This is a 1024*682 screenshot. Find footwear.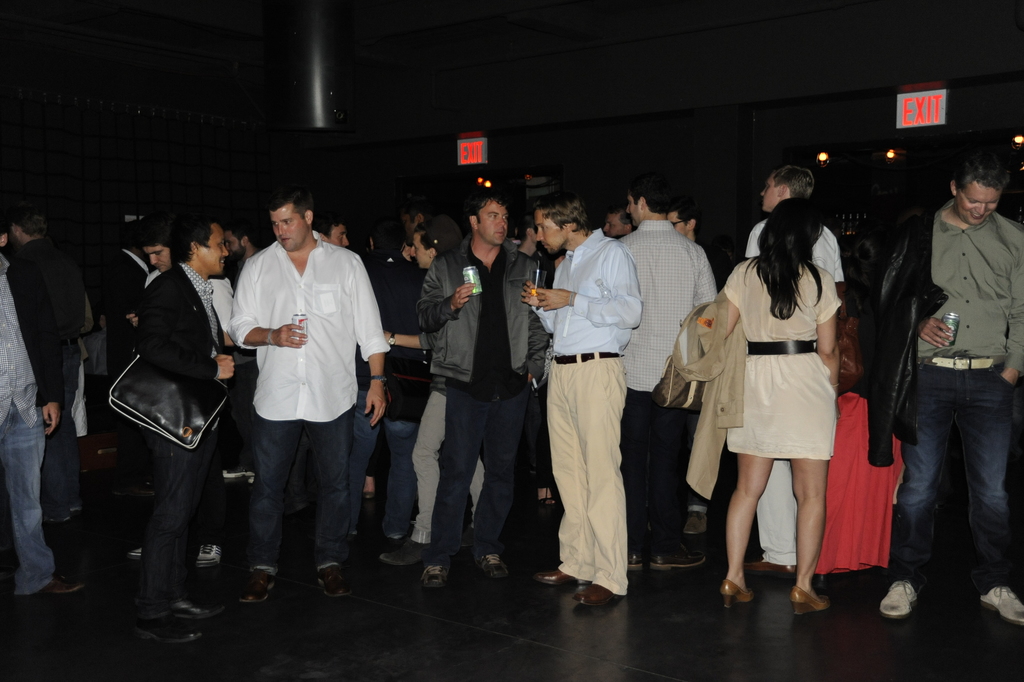
Bounding box: box=[877, 576, 920, 621].
